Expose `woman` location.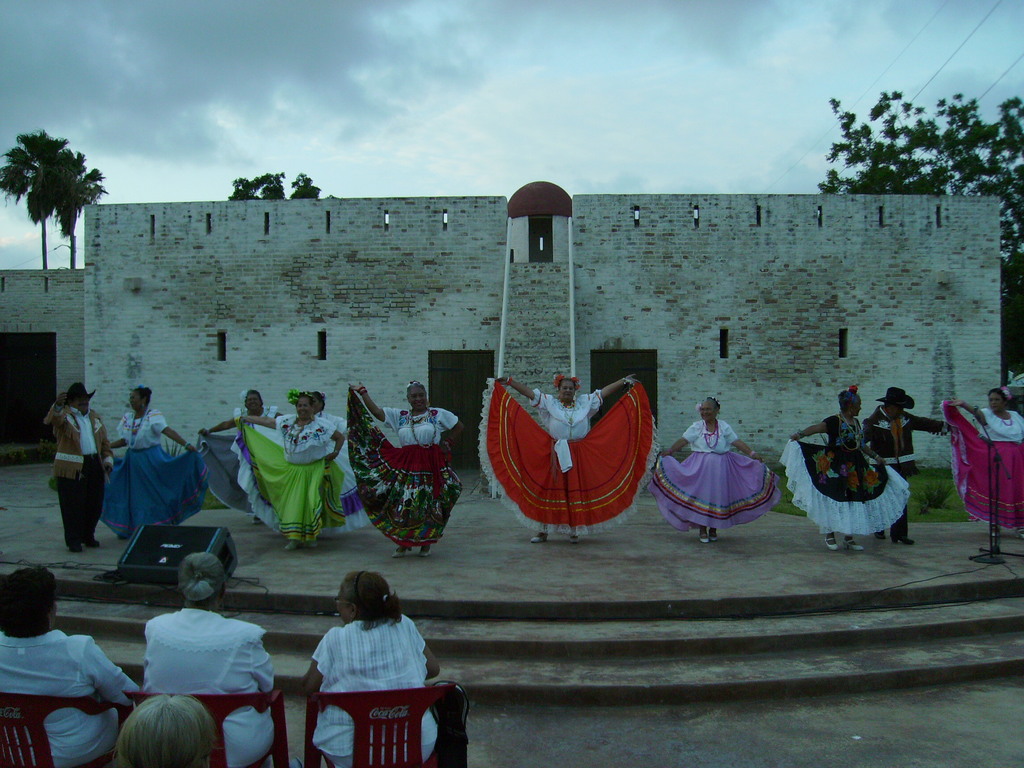
Exposed at crop(141, 550, 275, 767).
